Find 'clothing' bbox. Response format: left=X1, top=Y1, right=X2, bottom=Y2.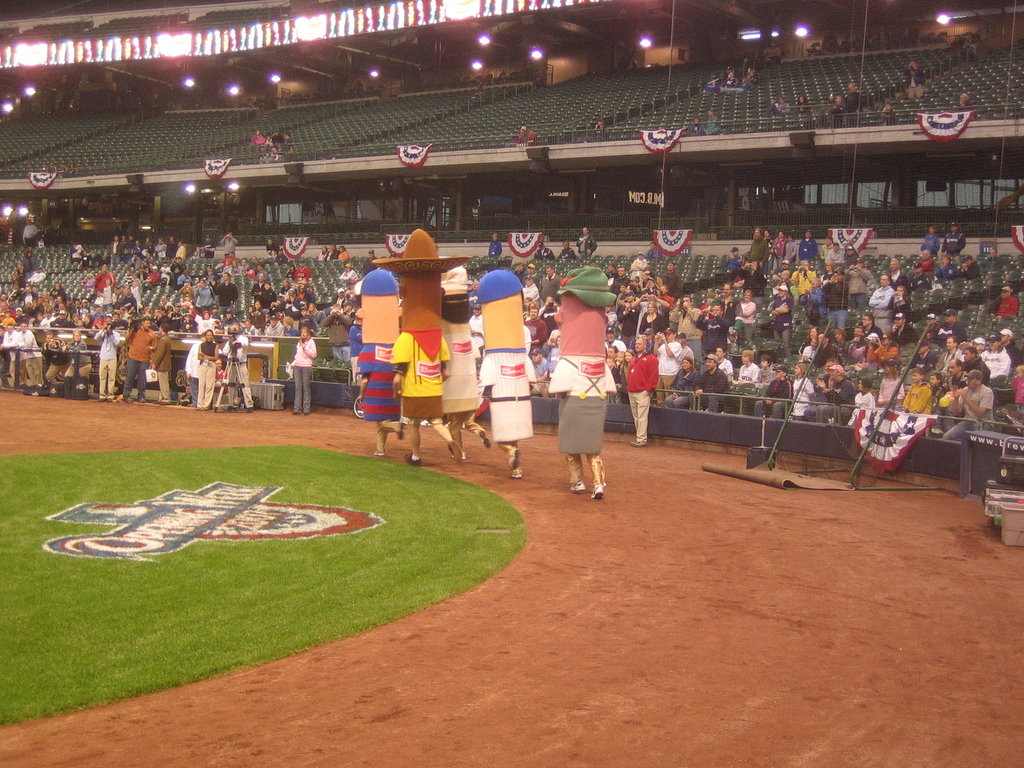
left=657, top=342, right=680, bottom=404.
